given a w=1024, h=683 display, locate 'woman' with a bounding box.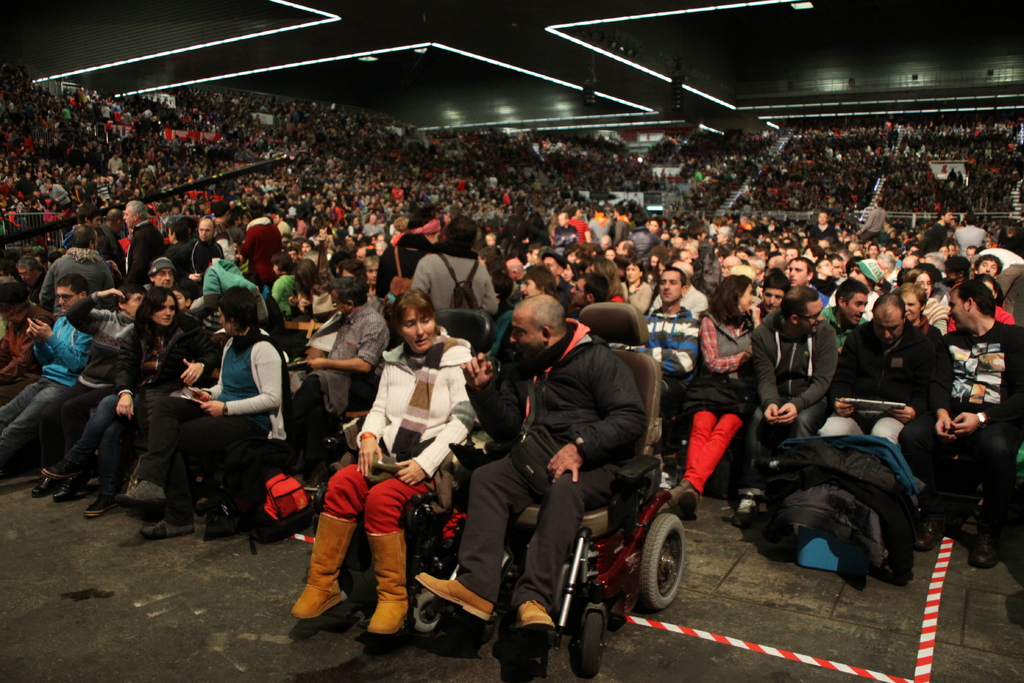
Located: rect(313, 294, 467, 650).
